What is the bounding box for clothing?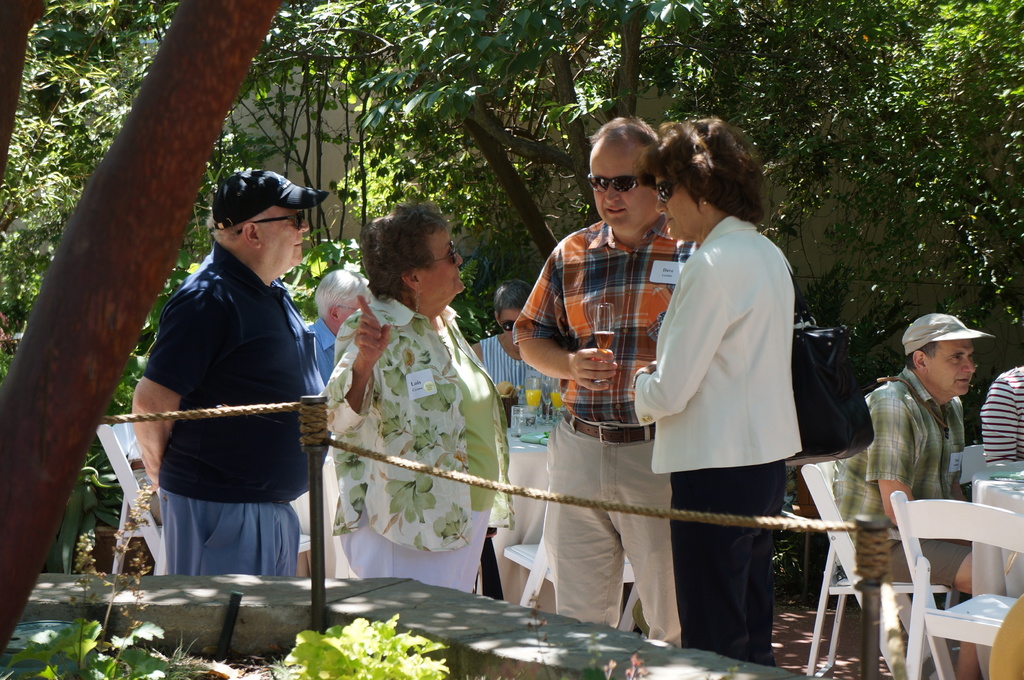
[635,208,800,661].
